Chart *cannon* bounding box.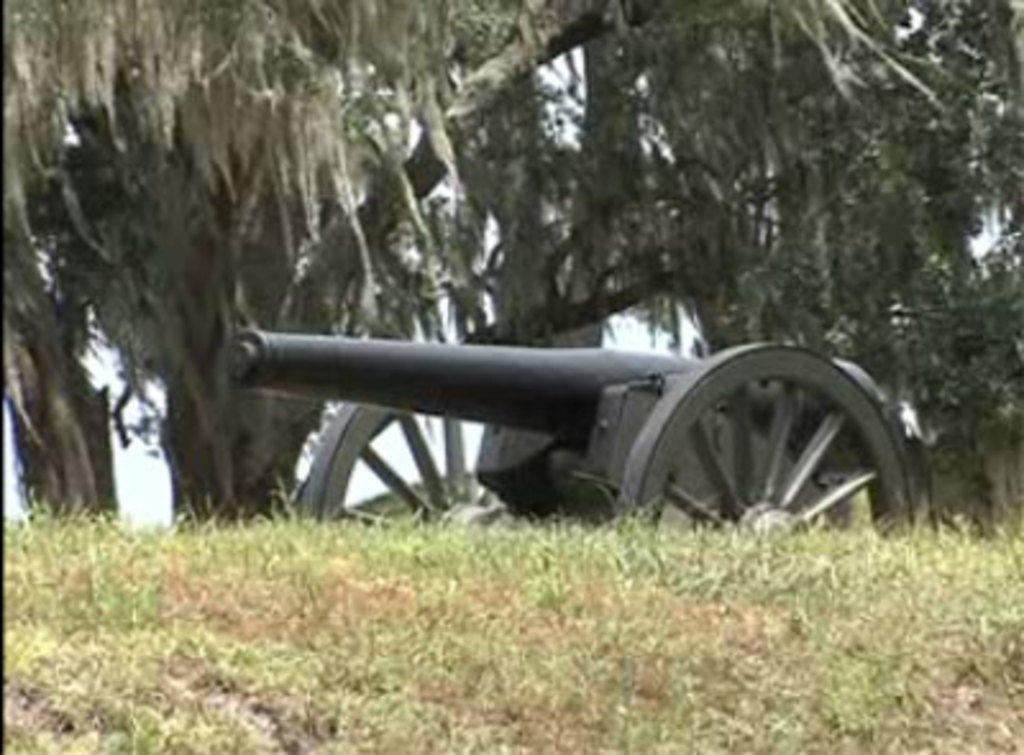
Charted: {"left": 215, "top": 325, "right": 922, "bottom": 543}.
